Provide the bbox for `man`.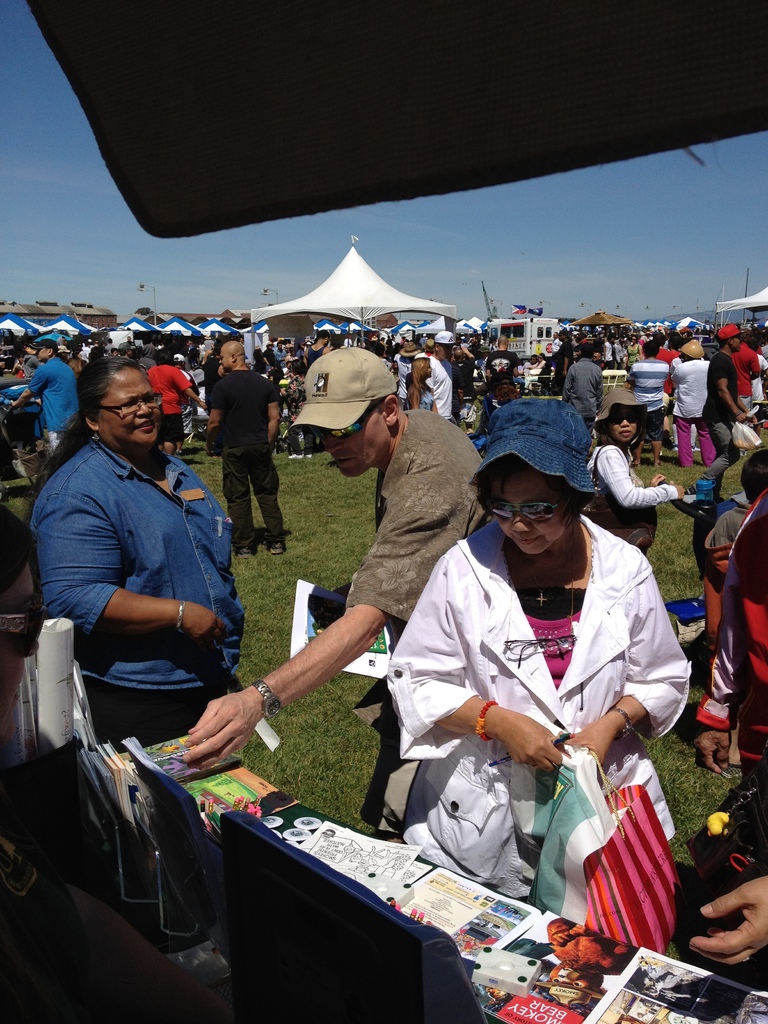
<region>182, 346, 492, 842</region>.
